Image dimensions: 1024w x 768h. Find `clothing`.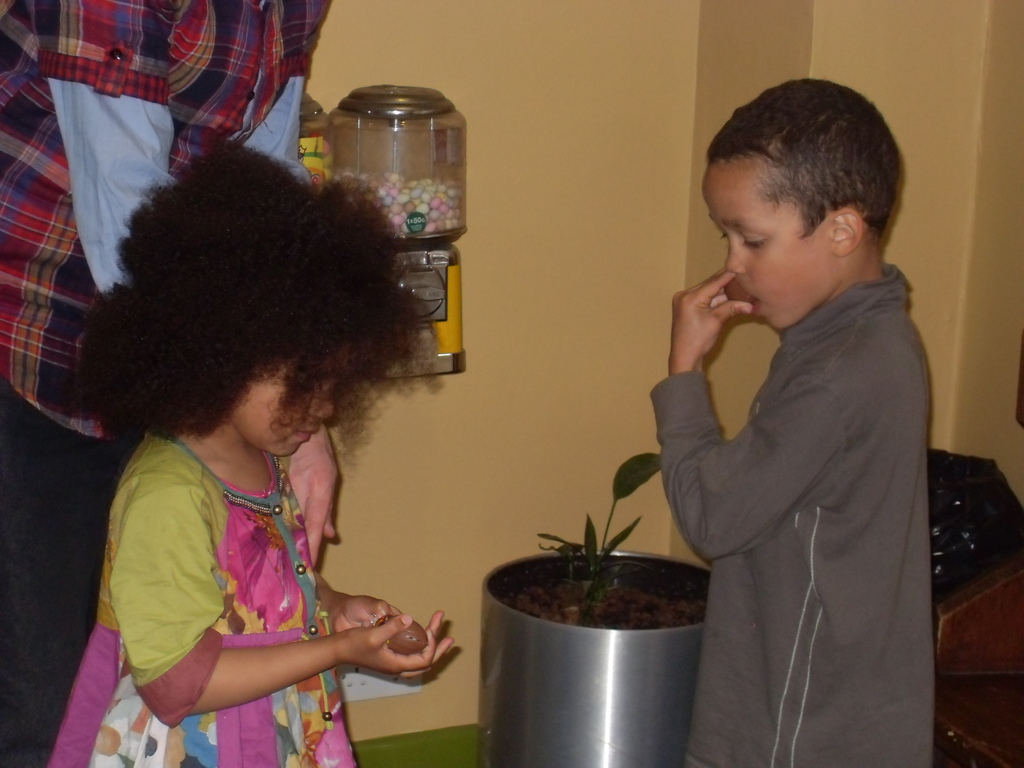
(0, 0, 334, 767).
